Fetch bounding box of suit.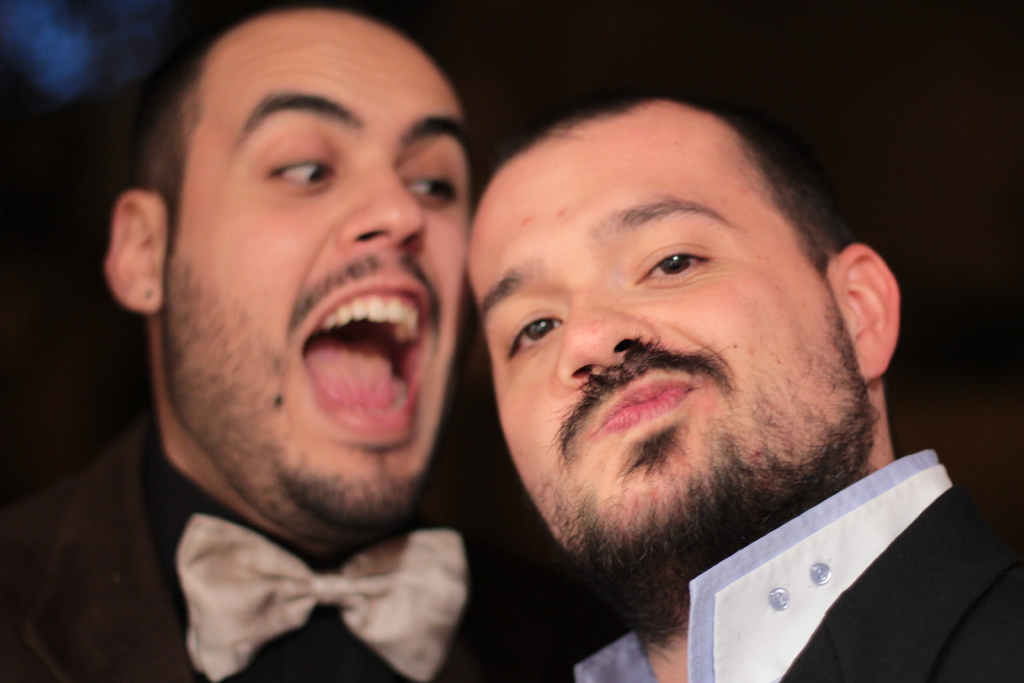
Bbox: 0 414 573 682.
